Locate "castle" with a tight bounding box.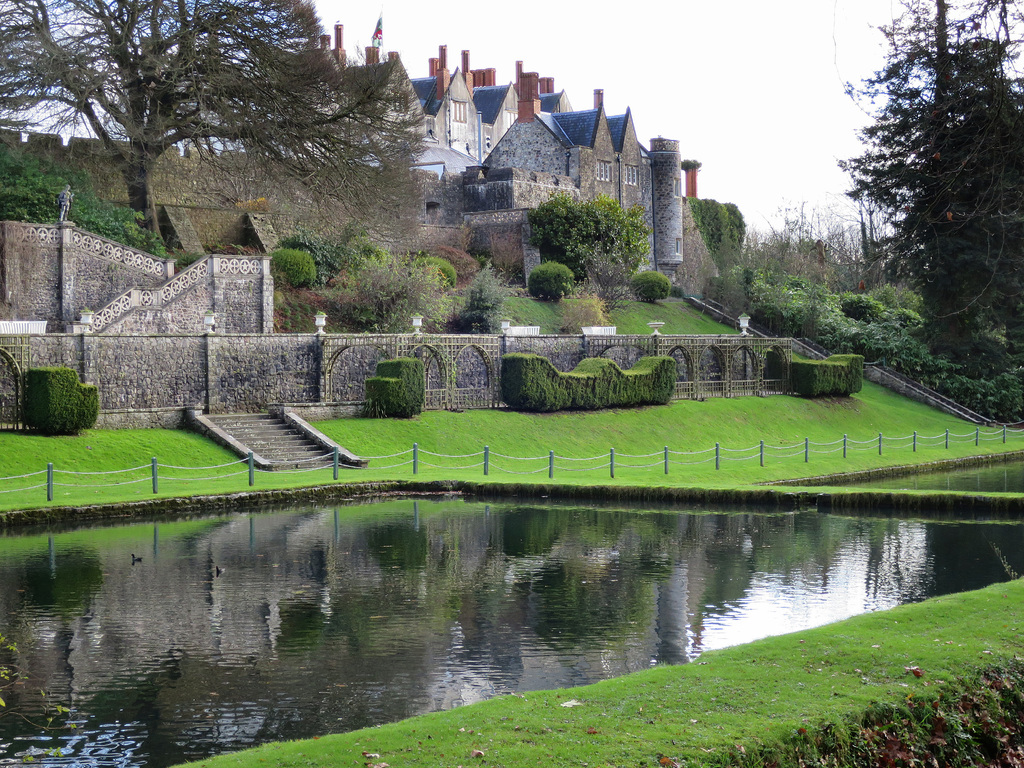
detection(351, 30, 755, 305).
